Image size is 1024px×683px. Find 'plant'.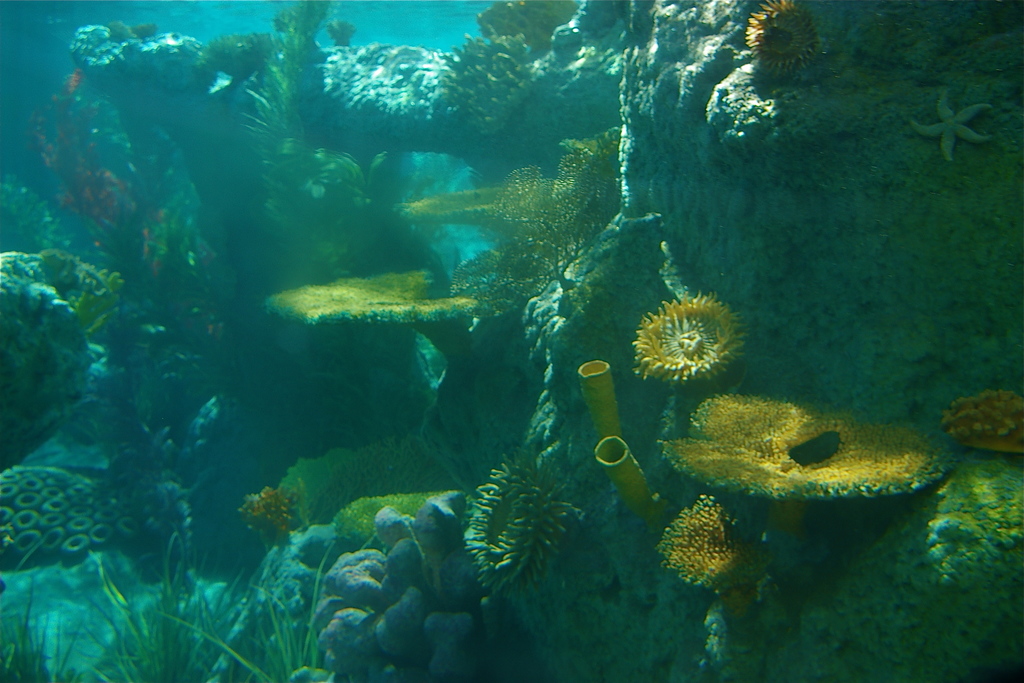
[x1=655, y1=481, x2=778, y2=599].
